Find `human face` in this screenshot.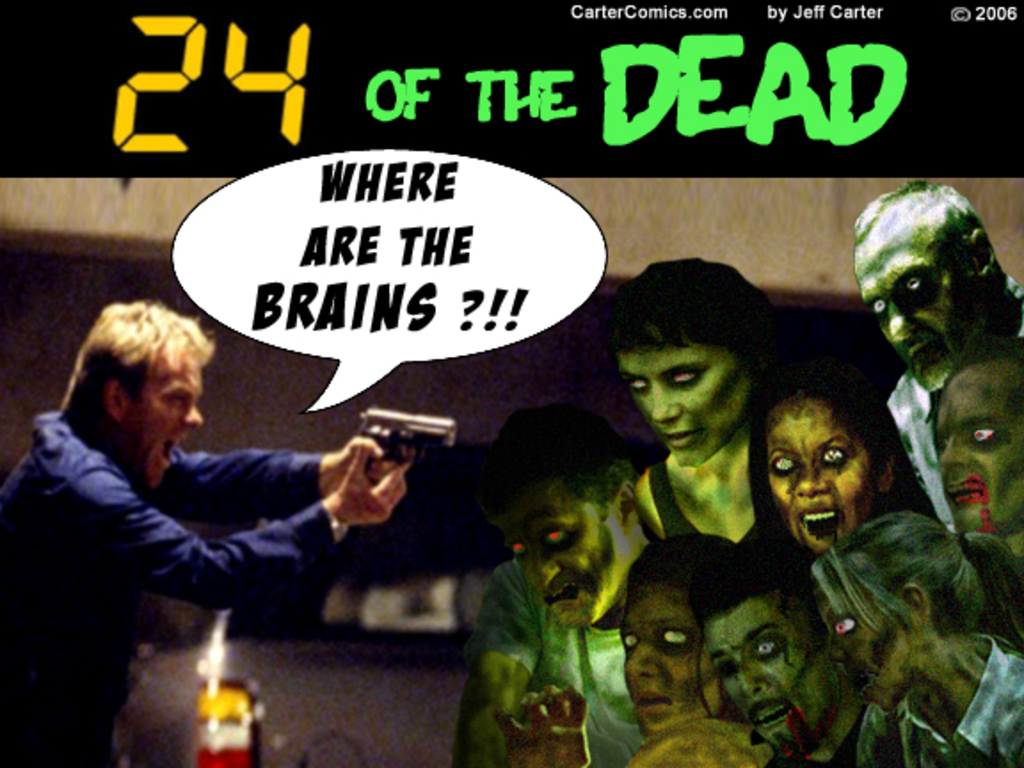
The bounding box for `human face` is box(766, 398, 868, 560).
